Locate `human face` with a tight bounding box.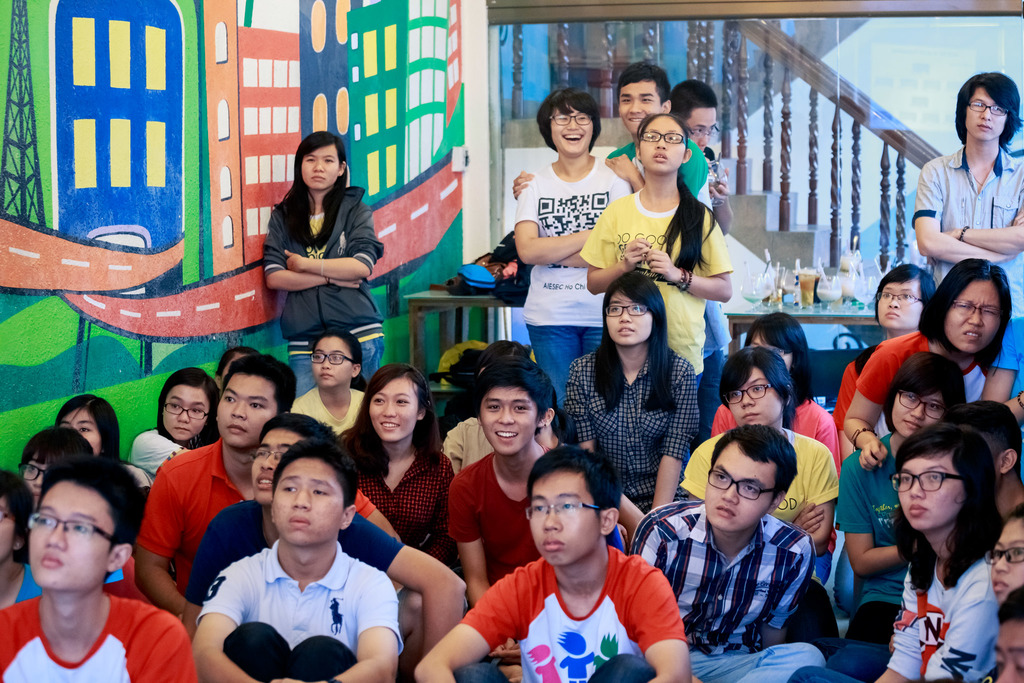
bbox=[963, 86, 1009, 148].
